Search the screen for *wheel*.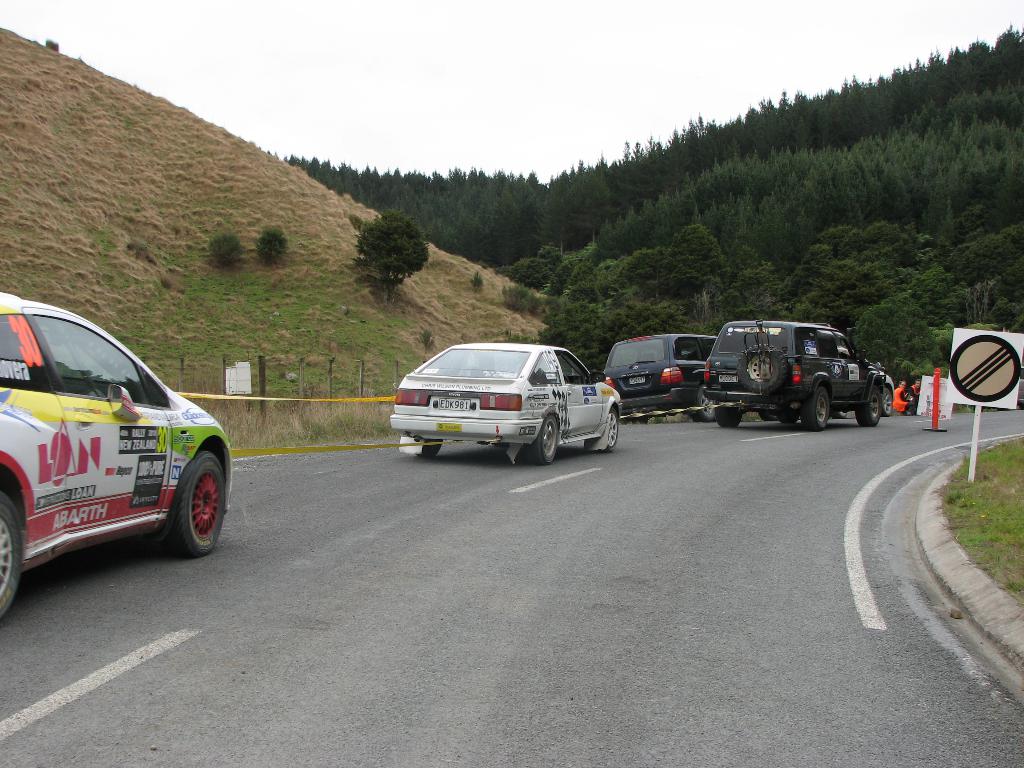
Found at locate(738, 343, 788, 395).
